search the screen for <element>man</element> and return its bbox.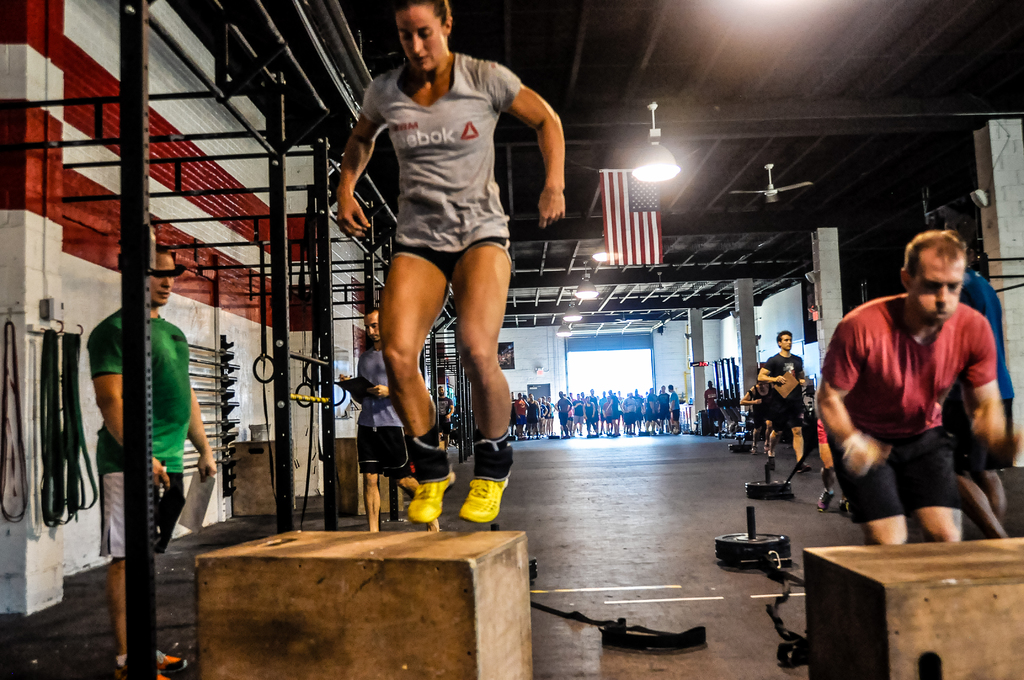
Found: left=755, top=327, right=813, bottom=471.
